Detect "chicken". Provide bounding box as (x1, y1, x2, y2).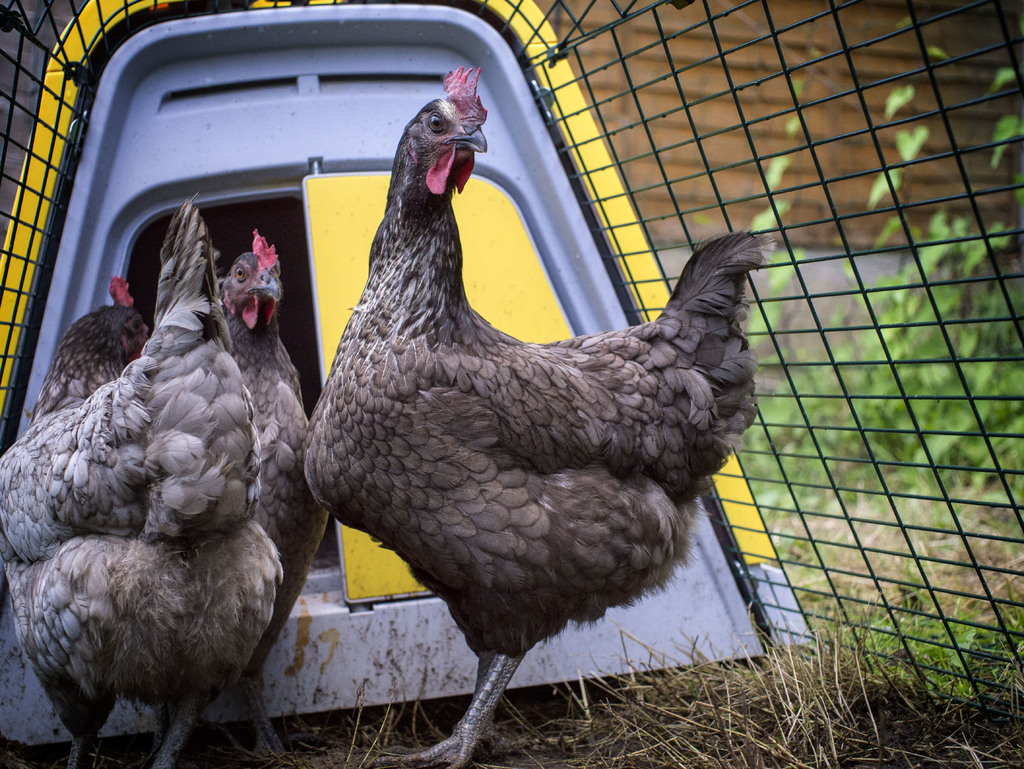
(290, 86, 778, 757).
